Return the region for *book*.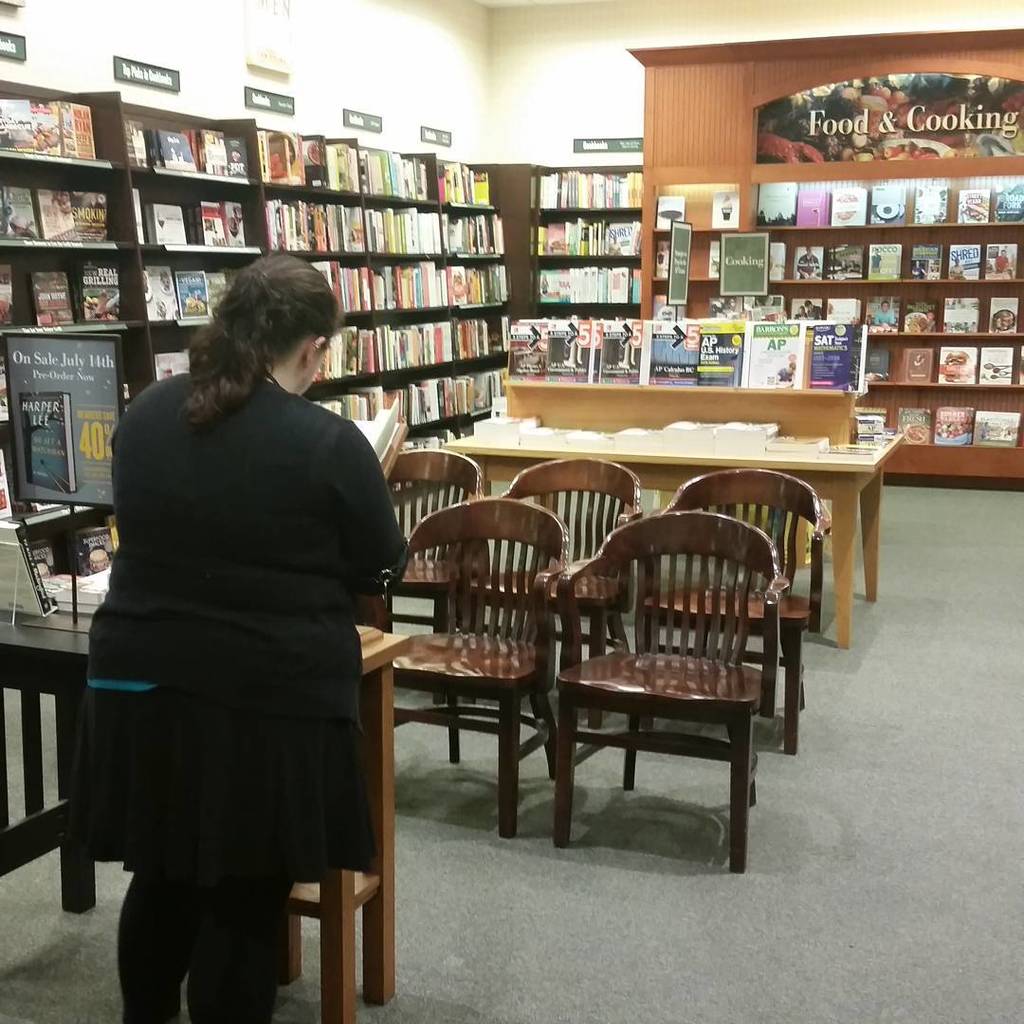
(0,521,52,612).
